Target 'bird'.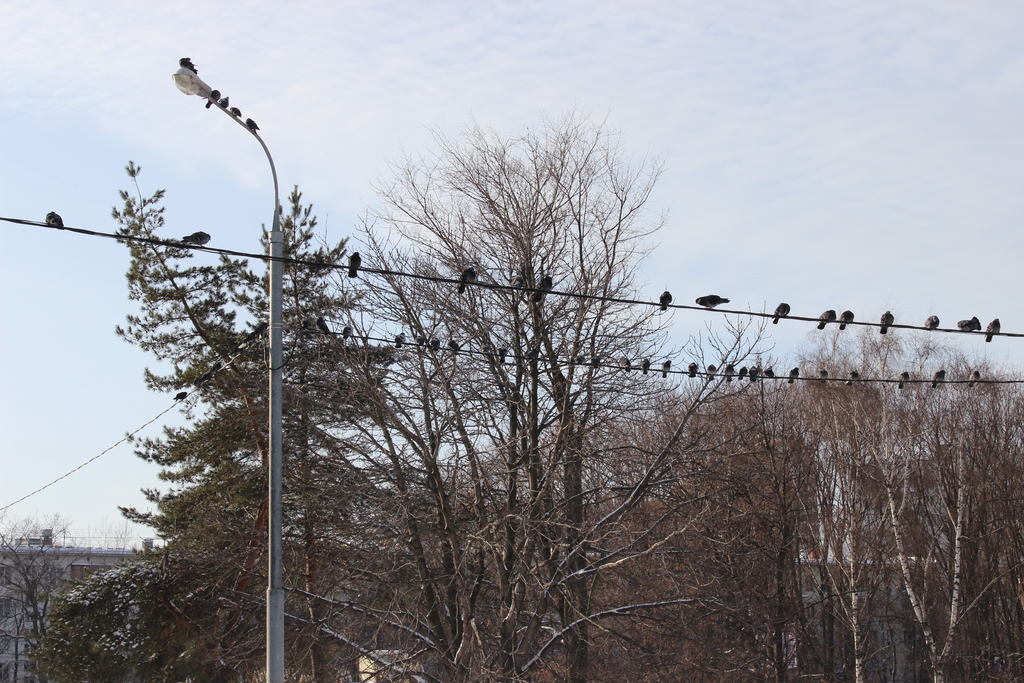
Target region: bbox=(245, 331, 260, 342).
